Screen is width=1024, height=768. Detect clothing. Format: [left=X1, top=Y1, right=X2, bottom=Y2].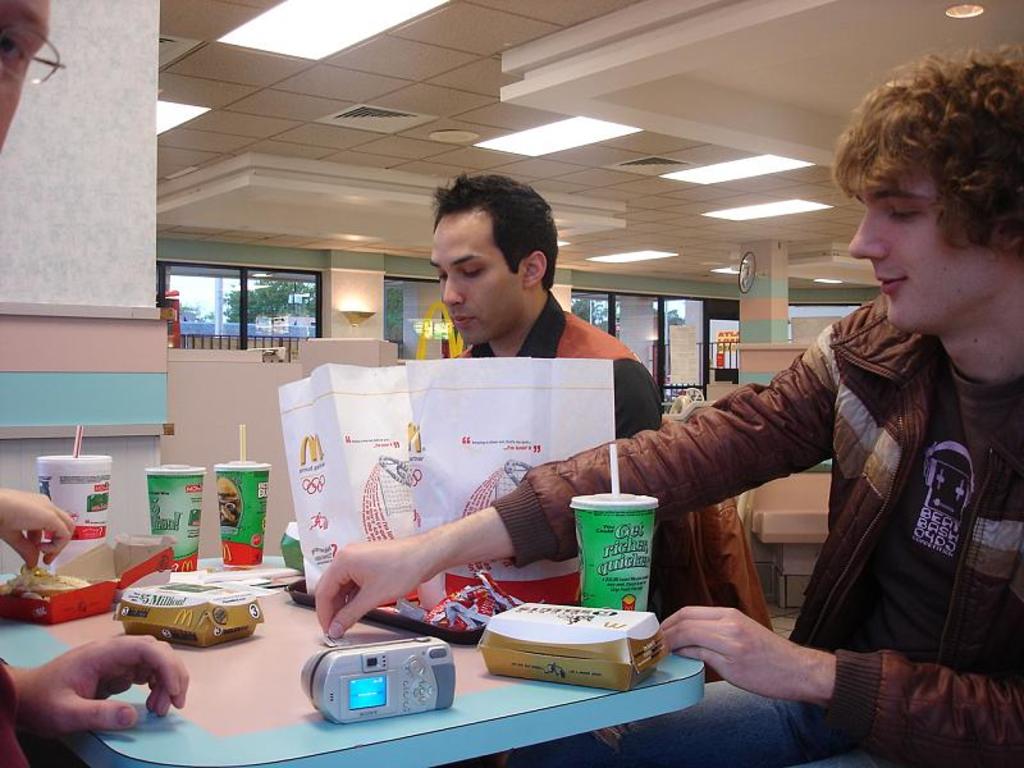
[left=471, top=282, right=786, bottom=684].
